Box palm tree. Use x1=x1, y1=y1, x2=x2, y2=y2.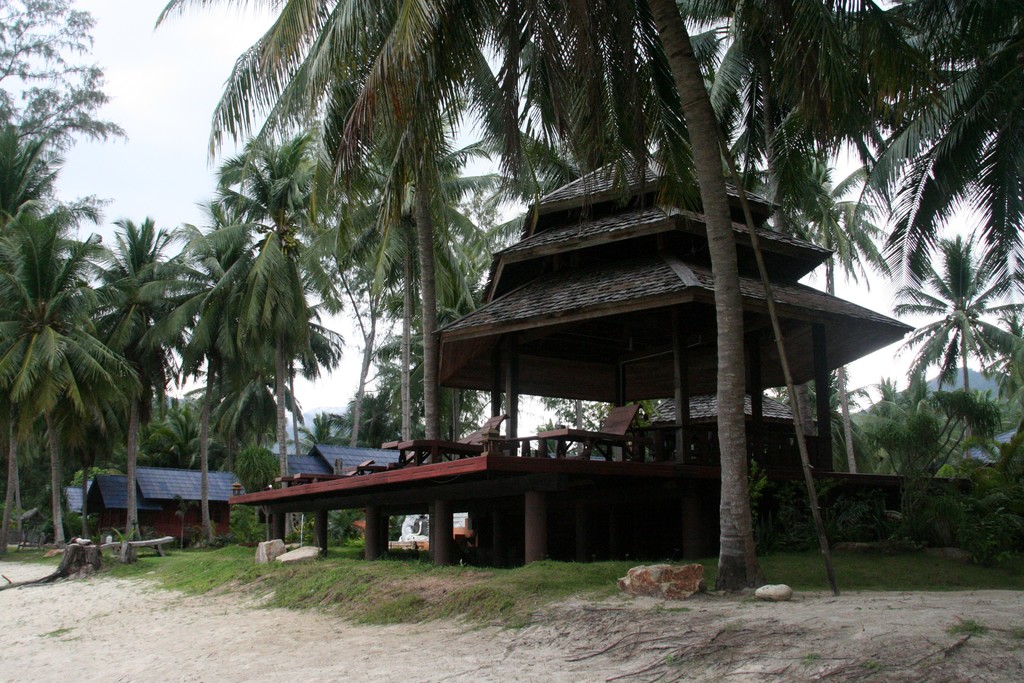
x1=276, y1=0, x2=513, y2=139.
